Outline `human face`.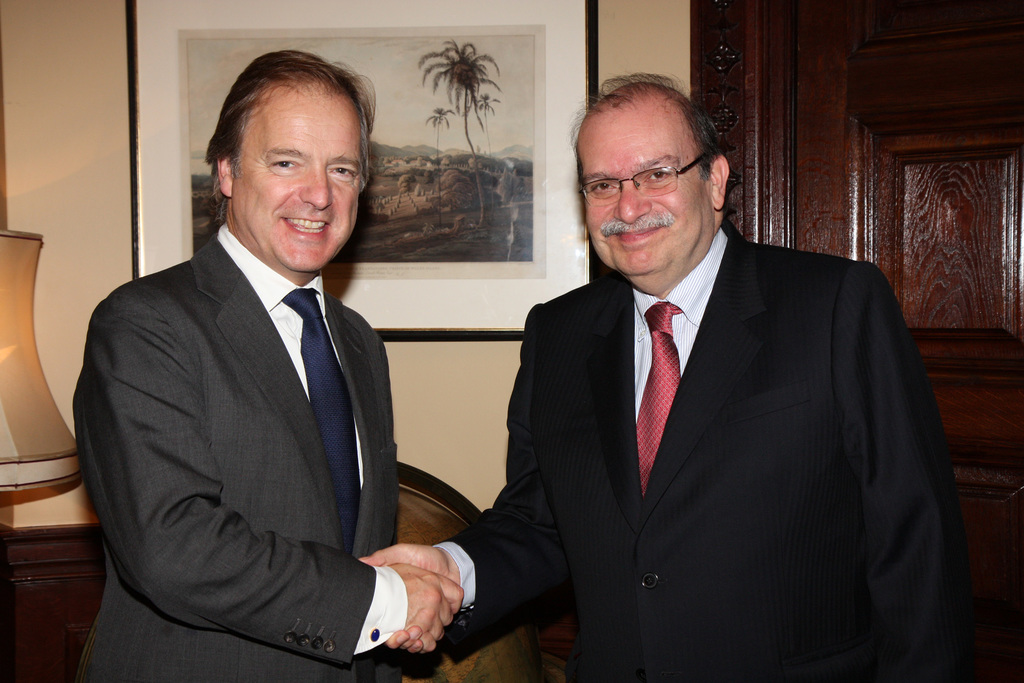
Outline: <region>580, 104, 708, 269</region>.
